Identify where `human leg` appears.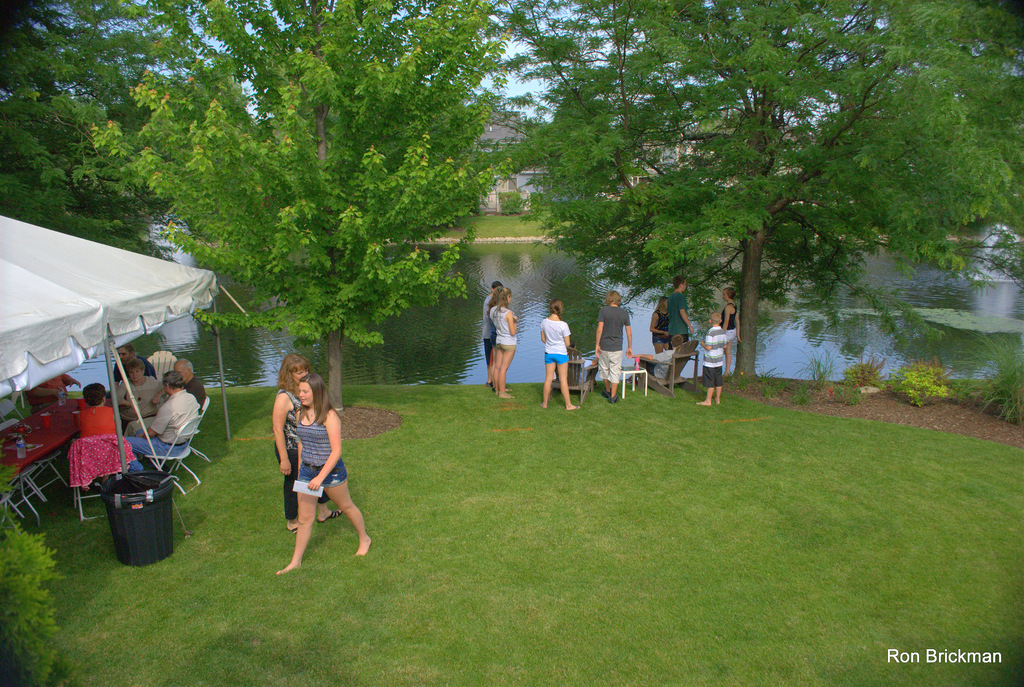
Appears at detection(493, 344, 509, 392).
